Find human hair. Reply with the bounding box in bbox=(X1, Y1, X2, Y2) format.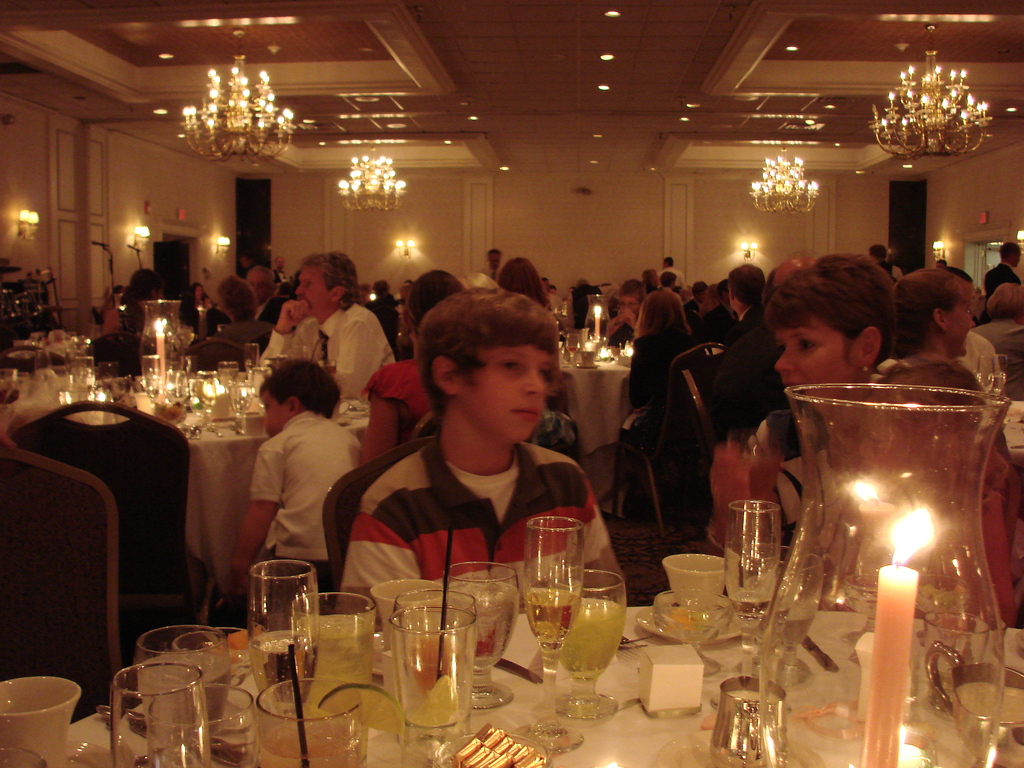
bbox=(494, 253, 551, 309).
